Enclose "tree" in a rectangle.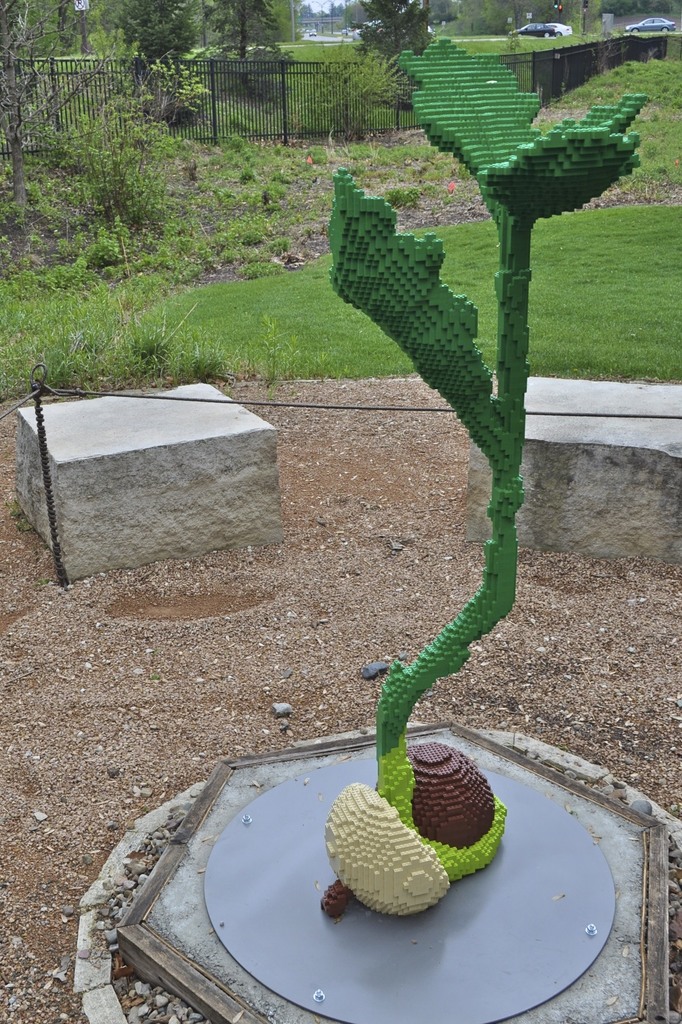
{"x1": 193, "y1": 0, "x2": 296, "y2": 147}.
